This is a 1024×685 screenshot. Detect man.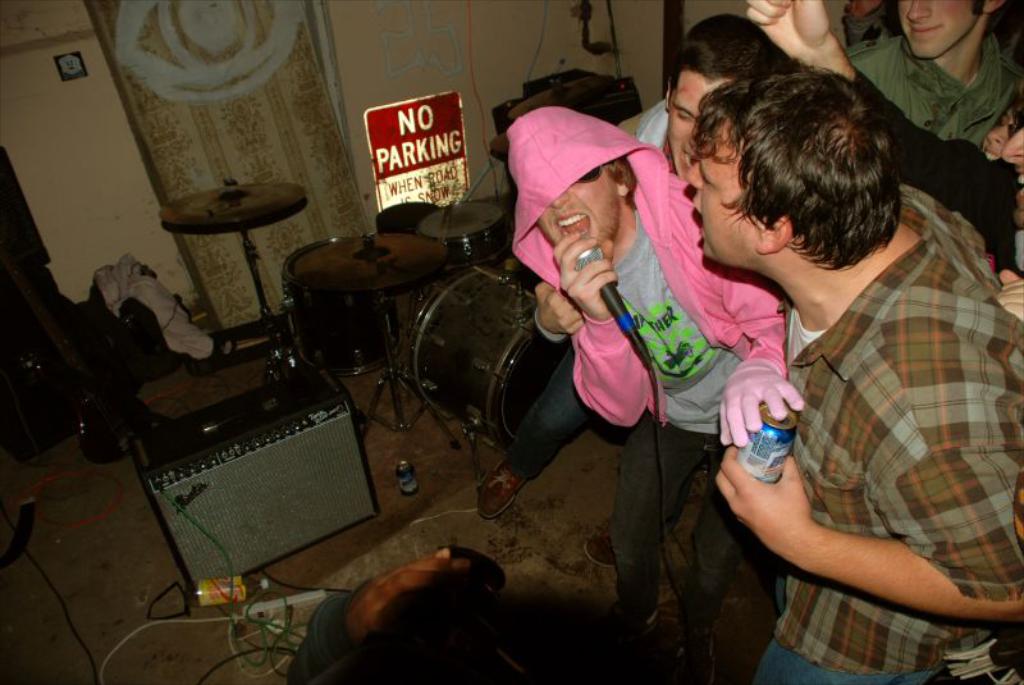
(x1=841, y1=0, x2=1023, y2=149).
